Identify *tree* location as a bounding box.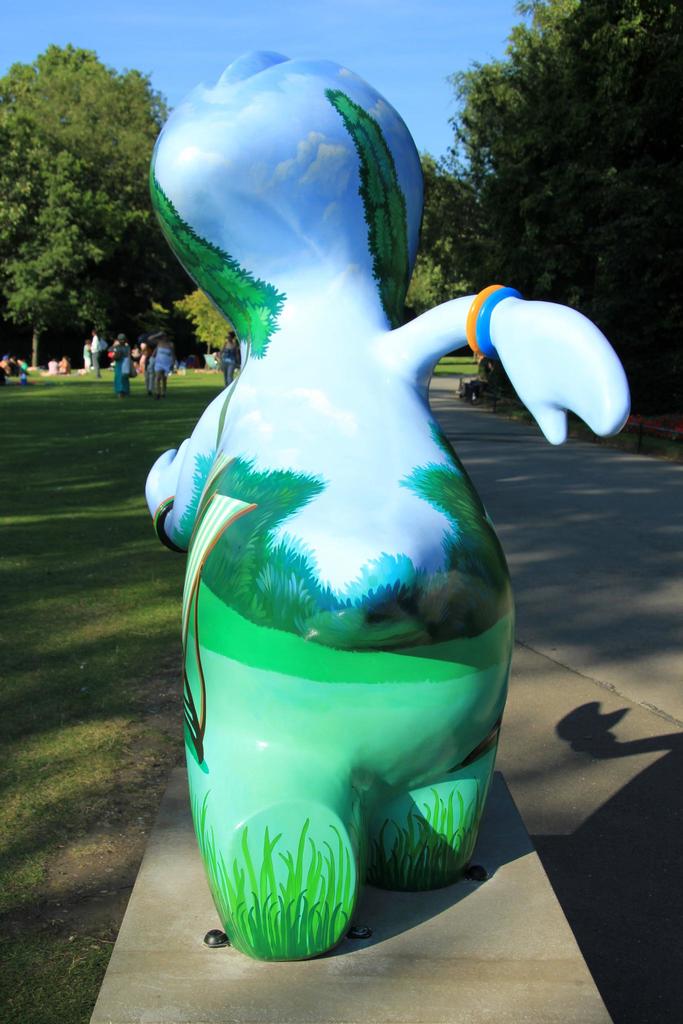
(left=418, top=0, right=682, bottom=413).
